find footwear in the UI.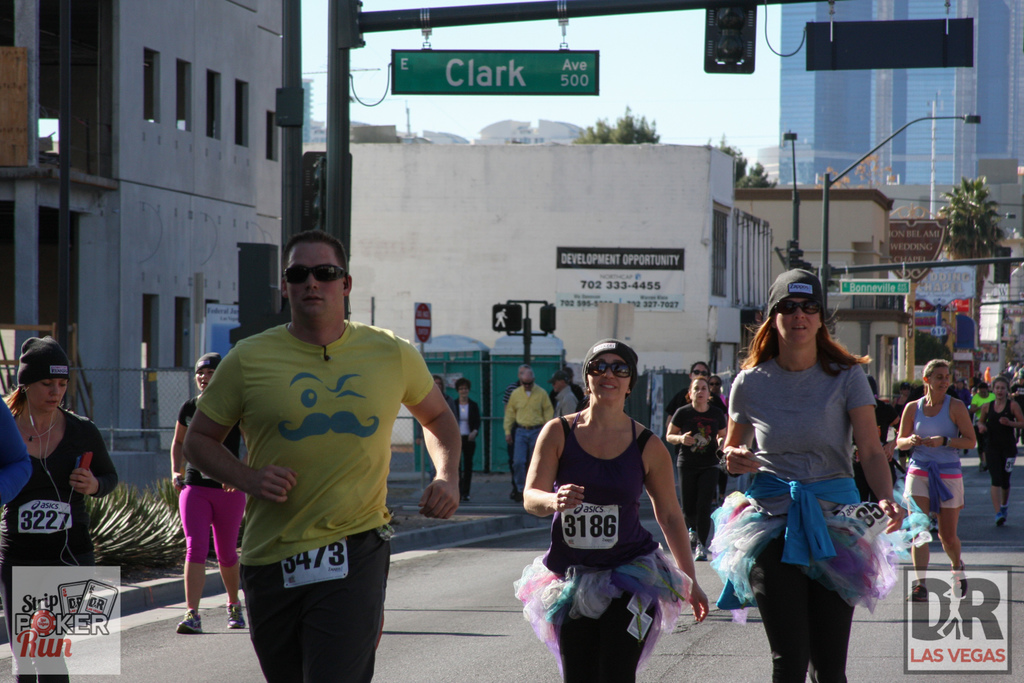
UI element at pyautogui.locateOnScreen(225, 589, 244, 633).
